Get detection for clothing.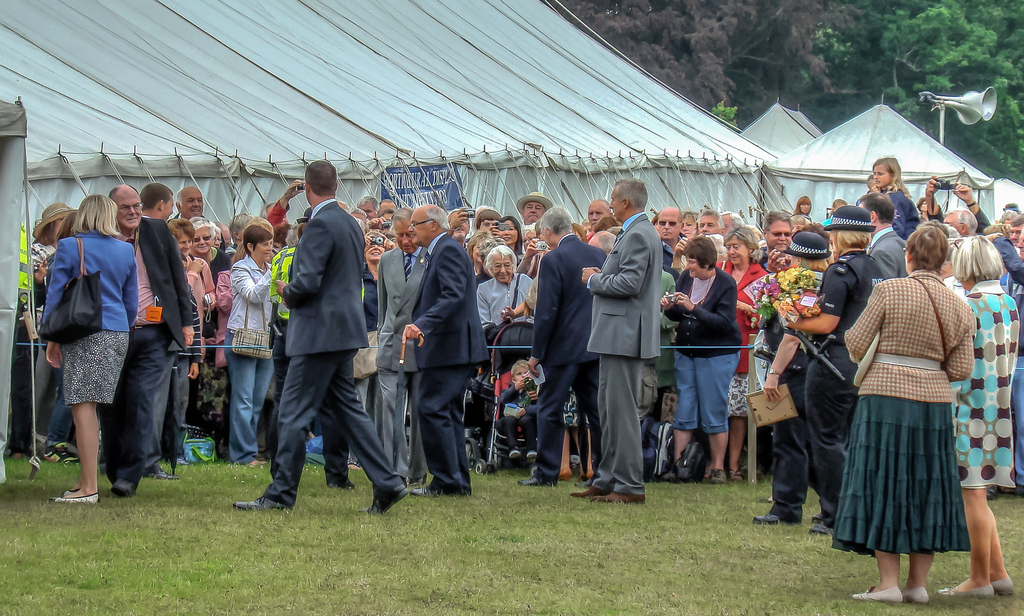
Detection: crop(180, 253, 215, 438).
